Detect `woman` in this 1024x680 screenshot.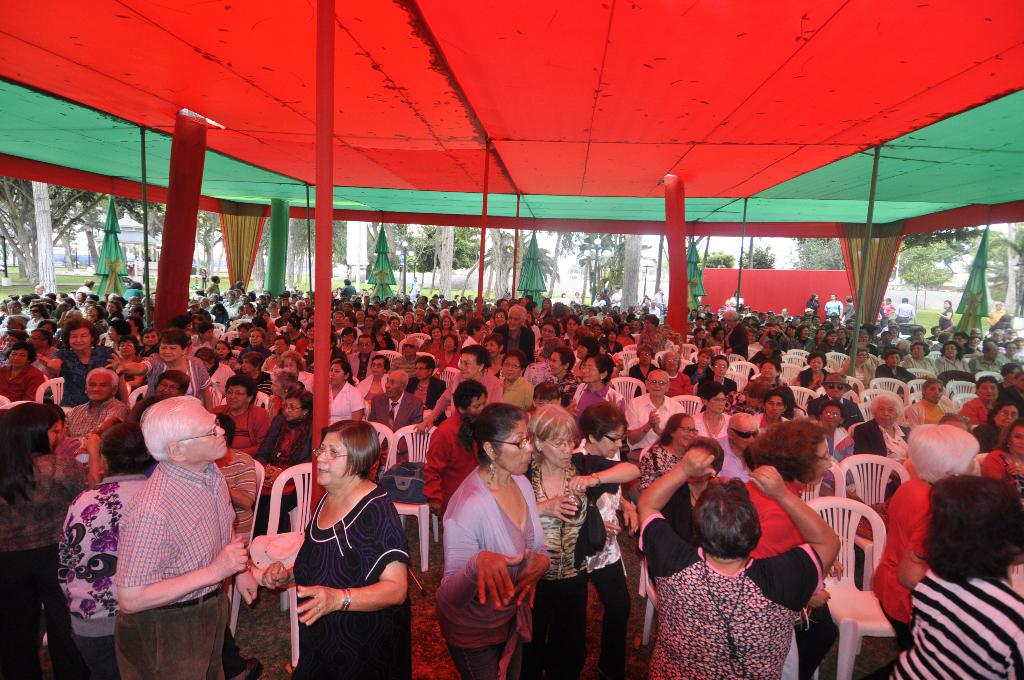
Detection: bbox=[650, 353, 696, 395].
